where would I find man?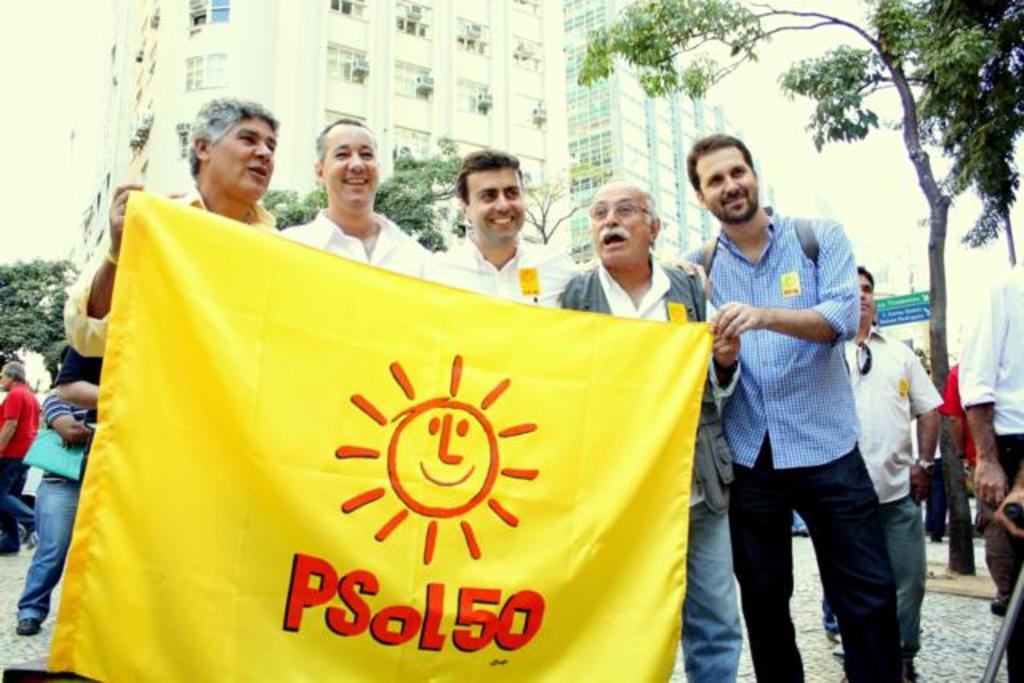
At <bbox>430, 147, 710, 310</bbox>.
